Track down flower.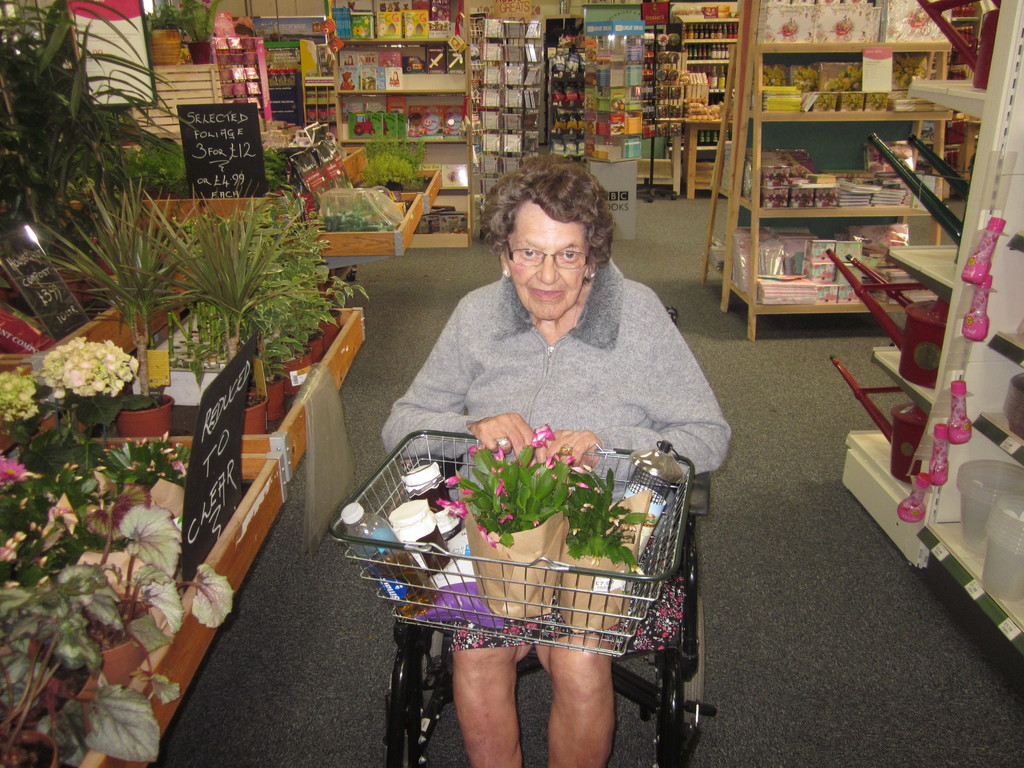
Tracked to 122 367 132 378.
